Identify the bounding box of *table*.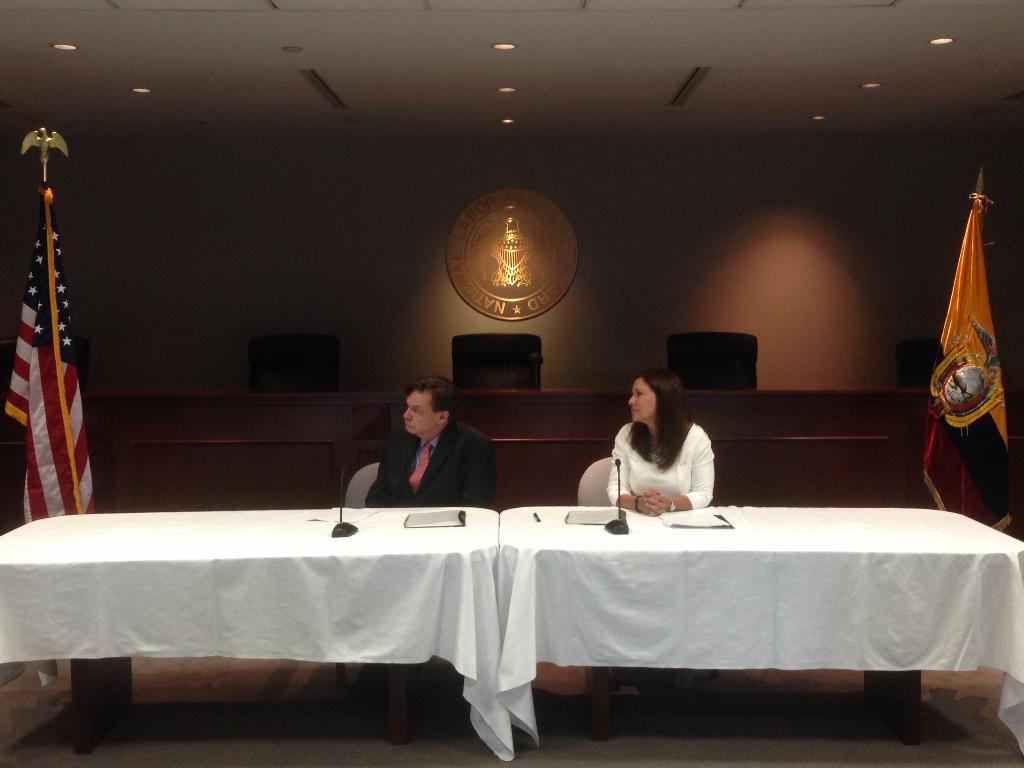
<region>3, 504, 597, 745</region>.
